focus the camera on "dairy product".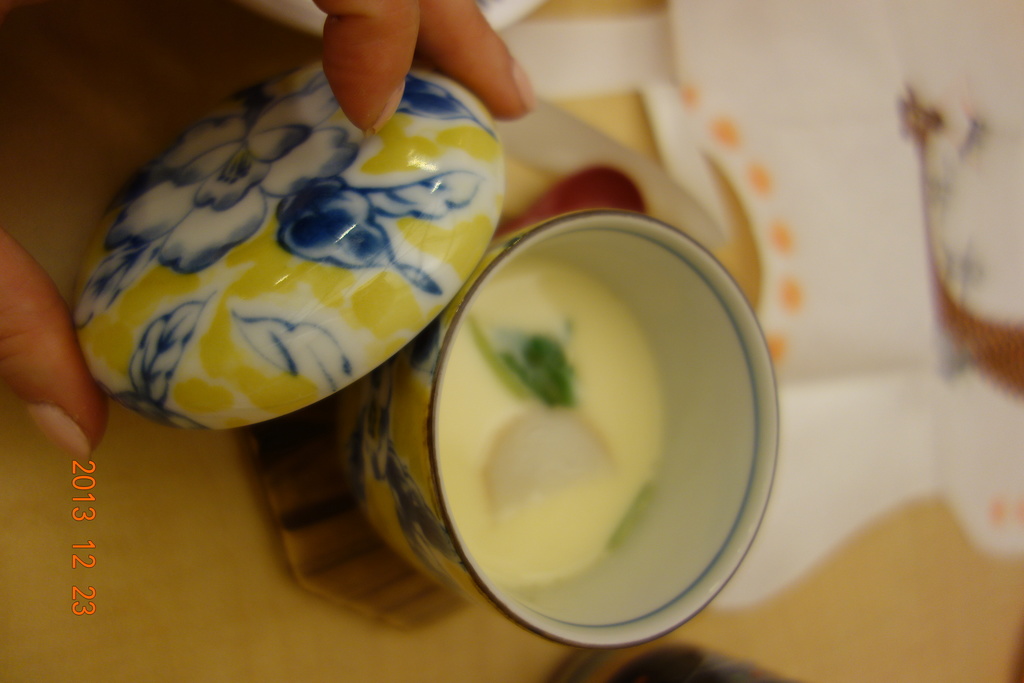
Focus region: crop(436, 258, 673, 583).
